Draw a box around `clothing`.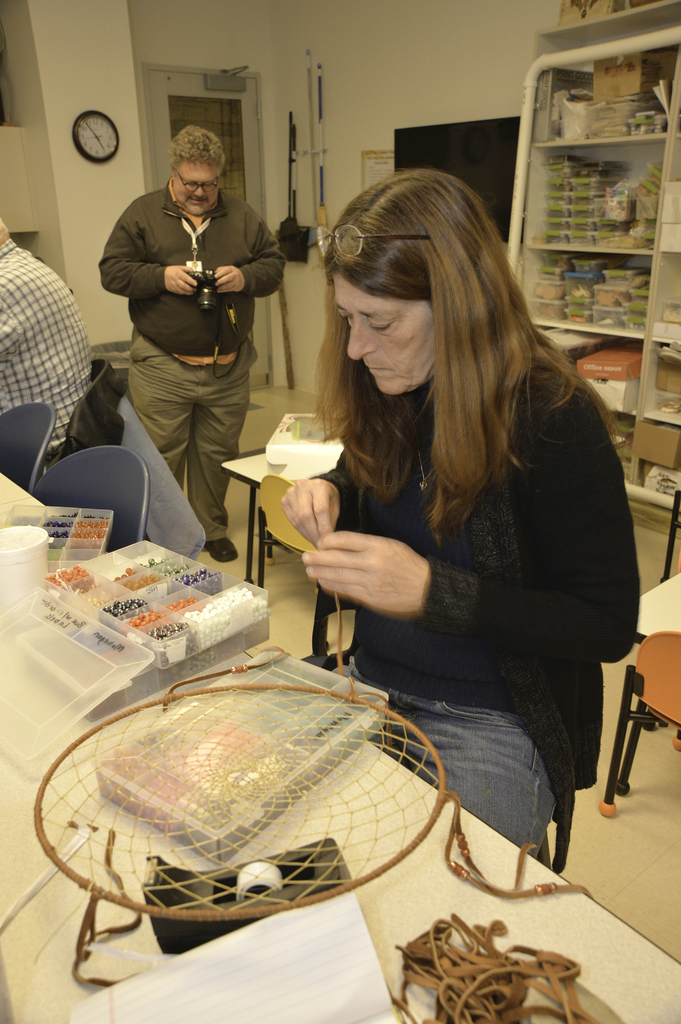
crop(0, 247, 101, 419).
